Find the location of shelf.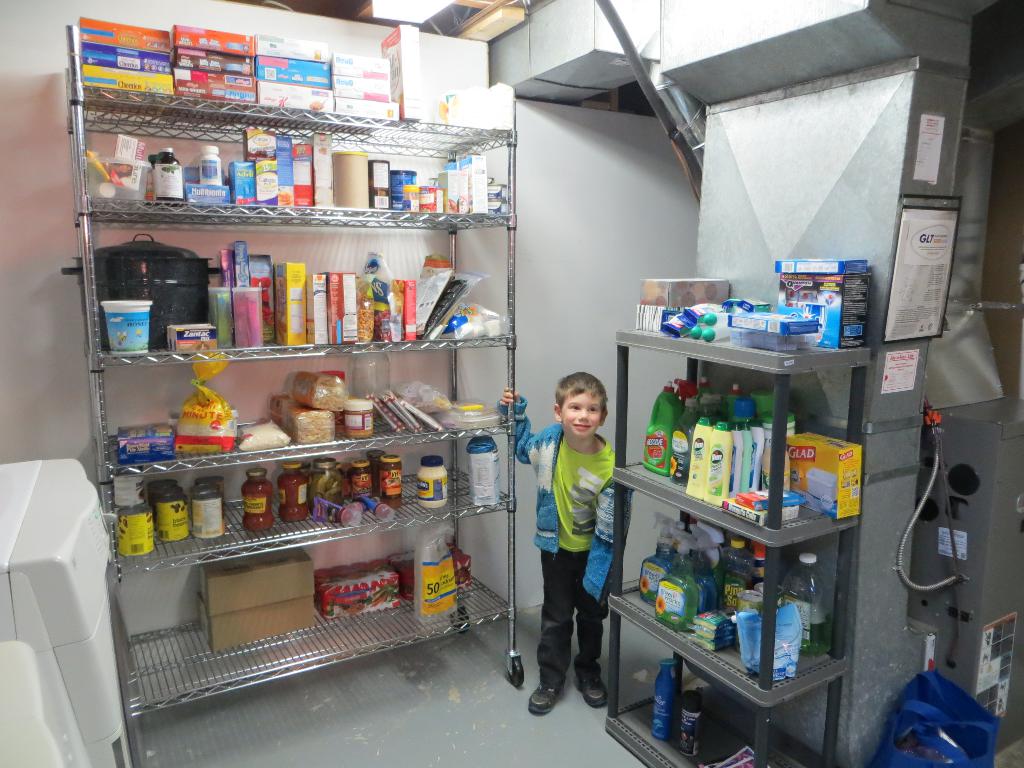
Location: [x1=111, y1=471, x2=511, y2=573].
